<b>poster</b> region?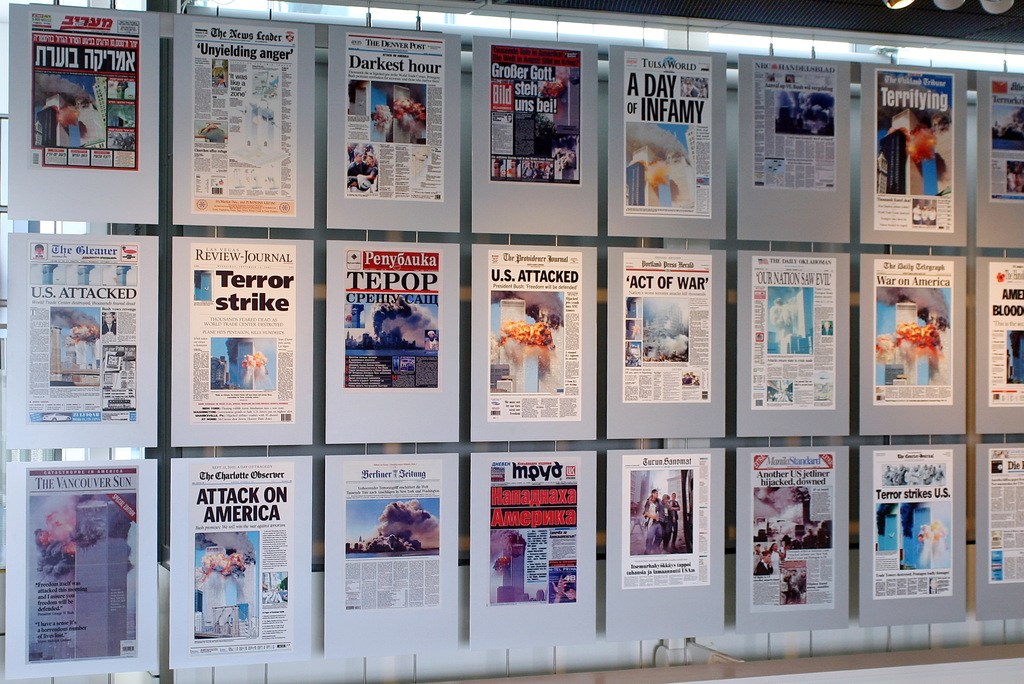
[left=868, top=263, right=954, bottom=408]
